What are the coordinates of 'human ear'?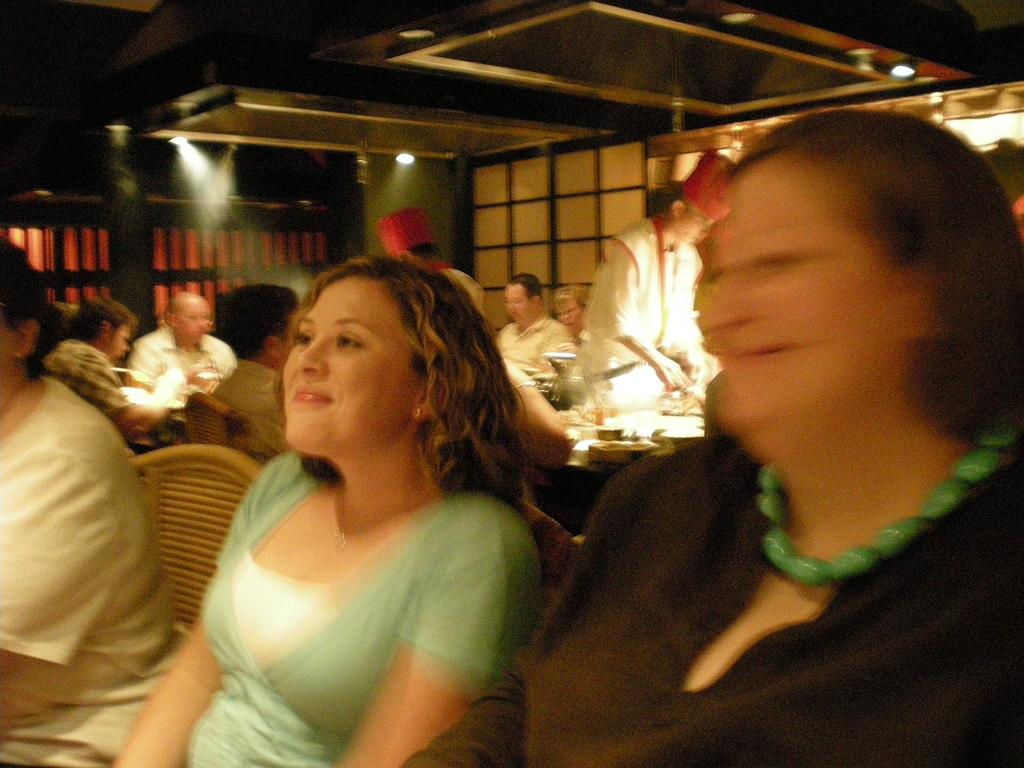
bbox=(264, 333, 280, 364).
